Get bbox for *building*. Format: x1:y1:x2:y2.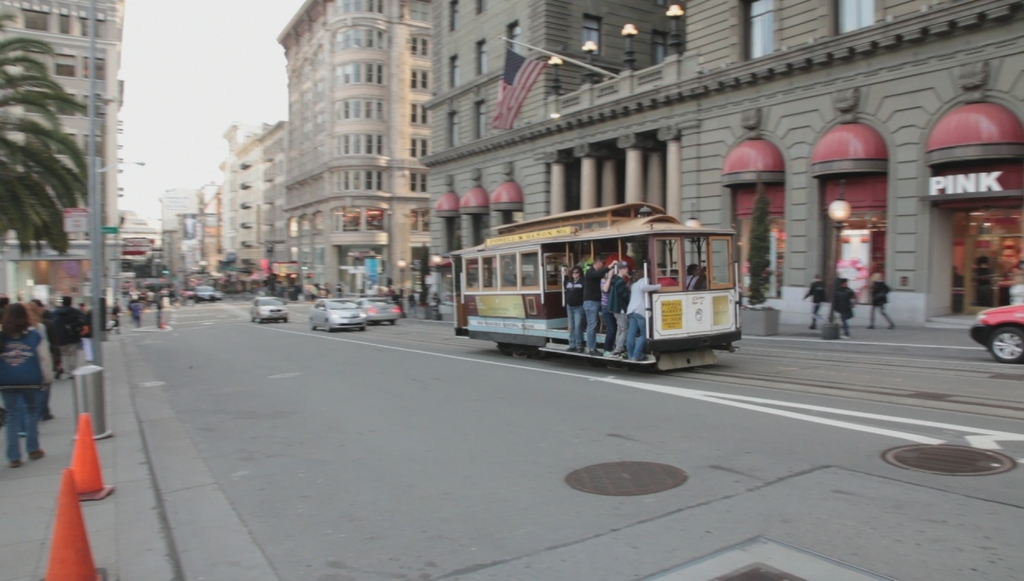
219:124:288:295.
